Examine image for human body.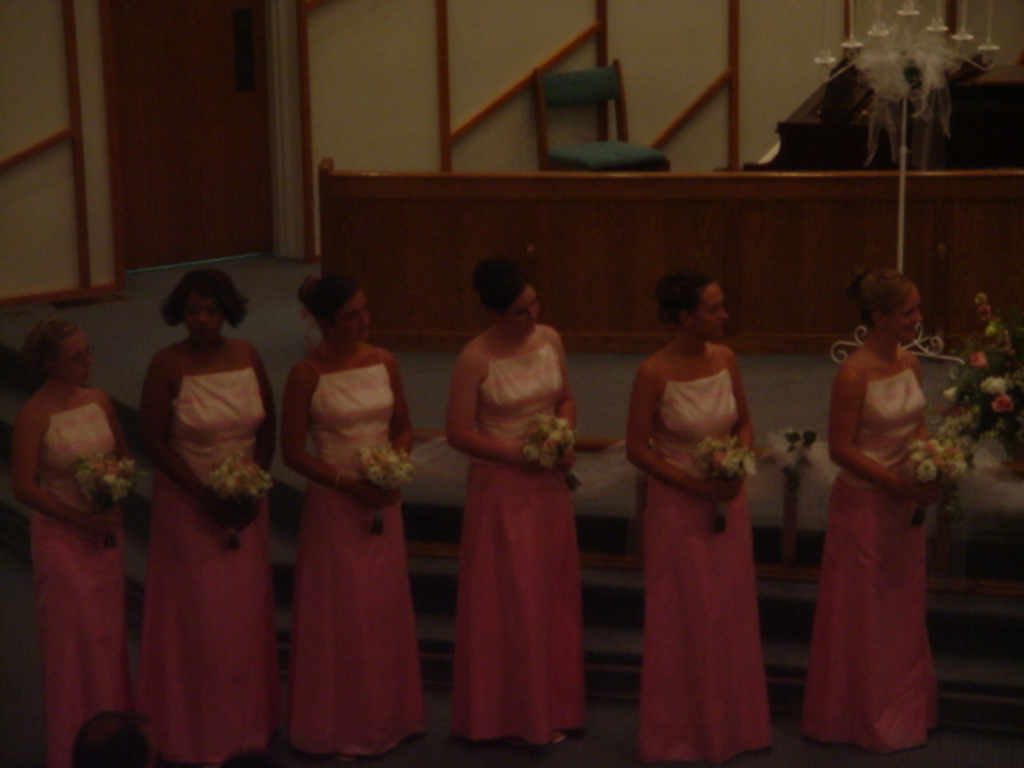
Examination result: 133,266,280,763.
